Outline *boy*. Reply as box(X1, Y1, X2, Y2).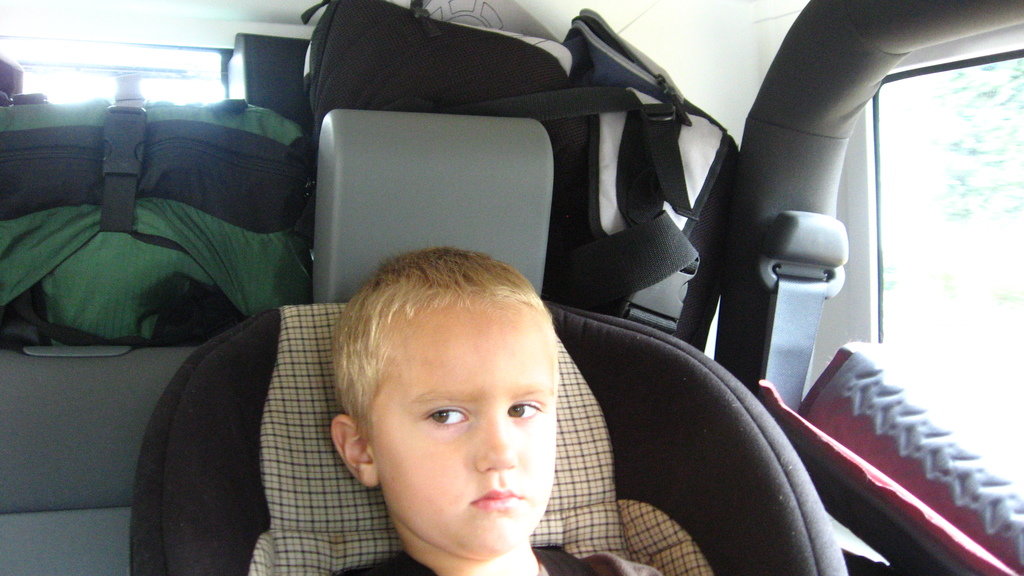
box(334, 246, 664, 575).
